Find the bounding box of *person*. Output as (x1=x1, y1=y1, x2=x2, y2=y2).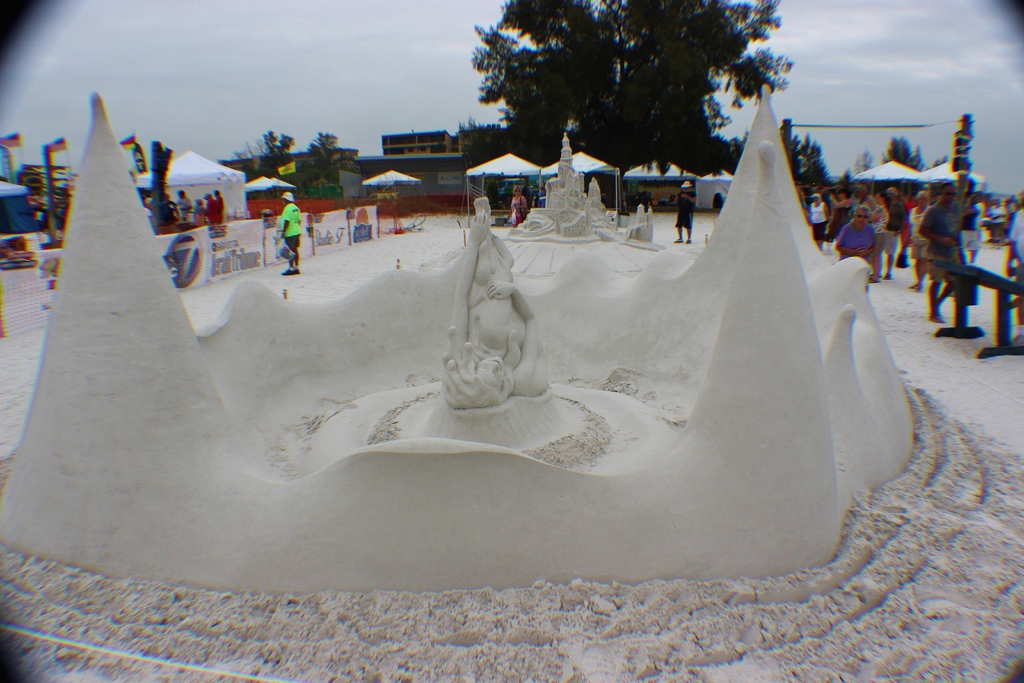
(x1=974, y1=194, x2=982, y2=235).
